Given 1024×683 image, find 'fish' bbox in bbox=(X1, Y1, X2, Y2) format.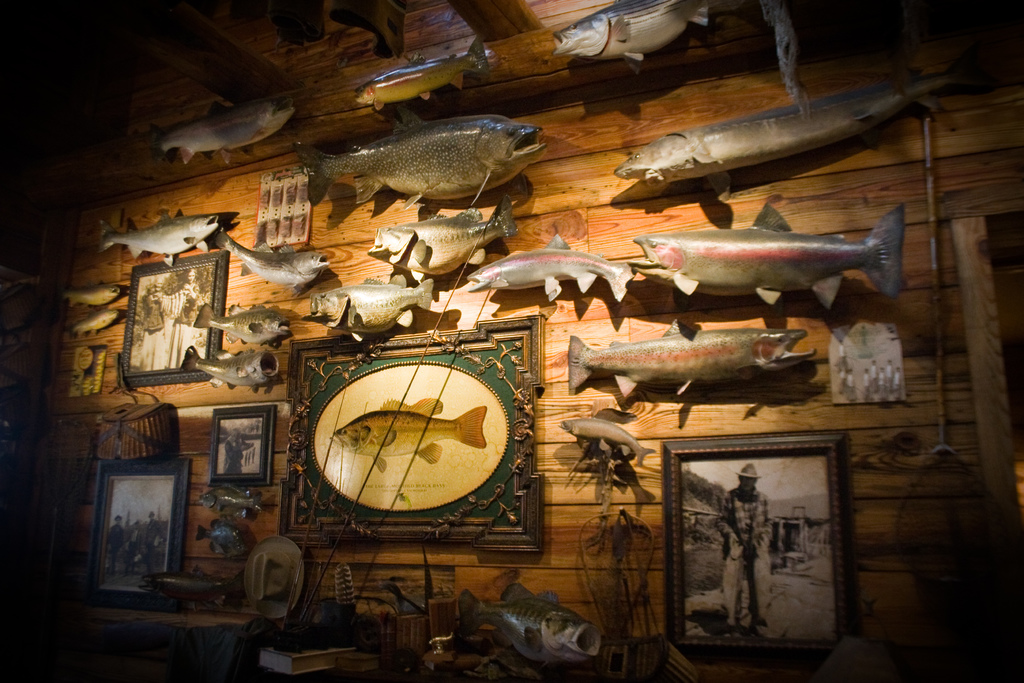
bbox=(464, 233, 645, 304).
